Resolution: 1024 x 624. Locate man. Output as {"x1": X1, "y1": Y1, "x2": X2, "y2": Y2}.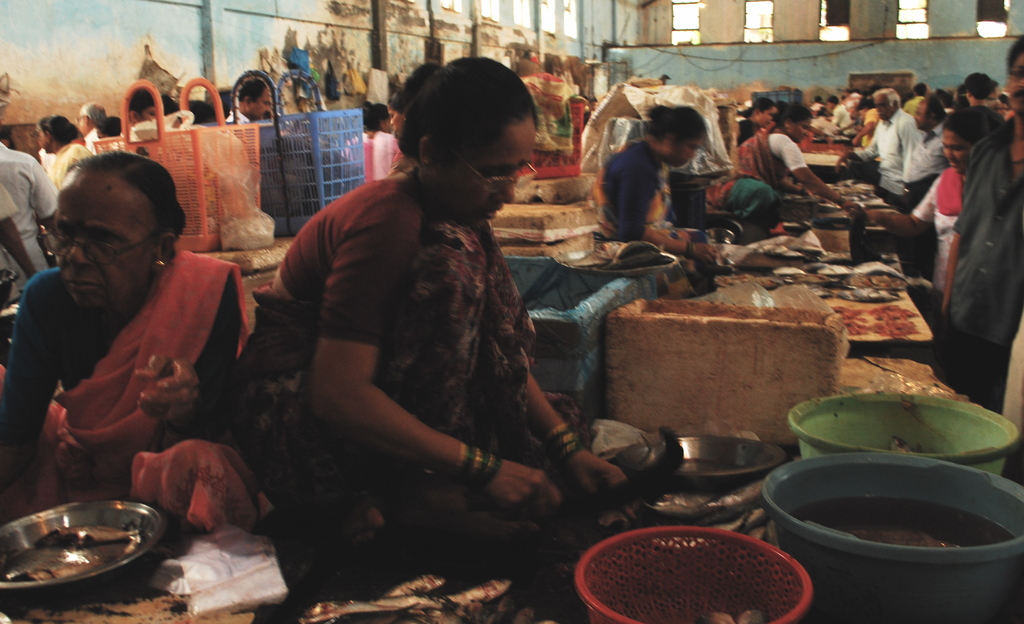
{"x1": 941, "y1": 38, "x2": 1023, "y2": 410}.
